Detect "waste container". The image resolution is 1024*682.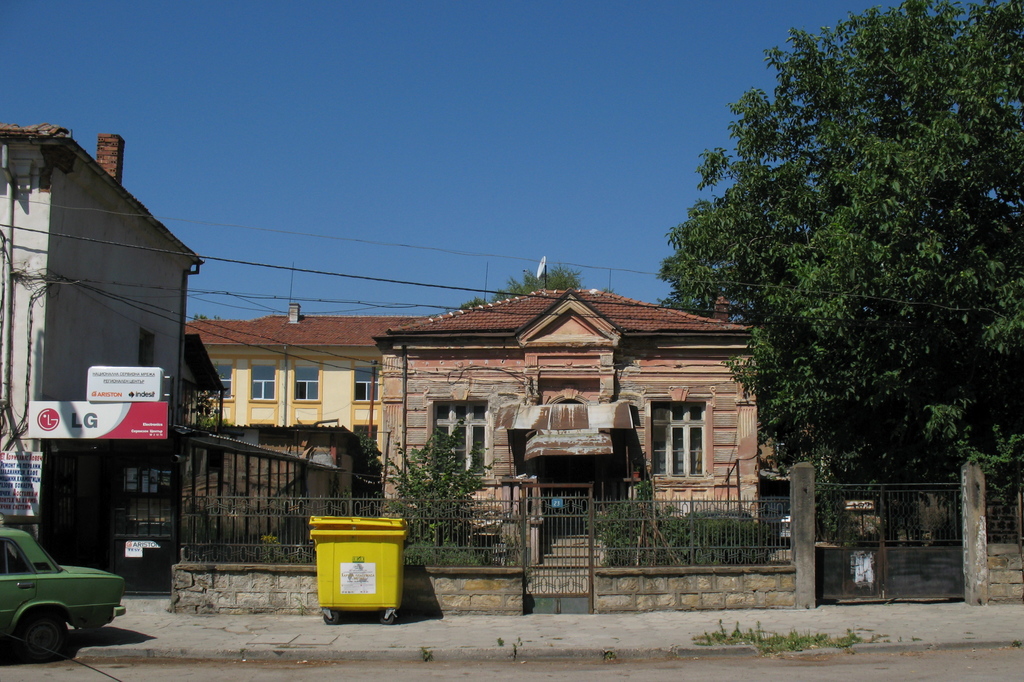
(x1=312, y1=513, x2=406, y2=621).
